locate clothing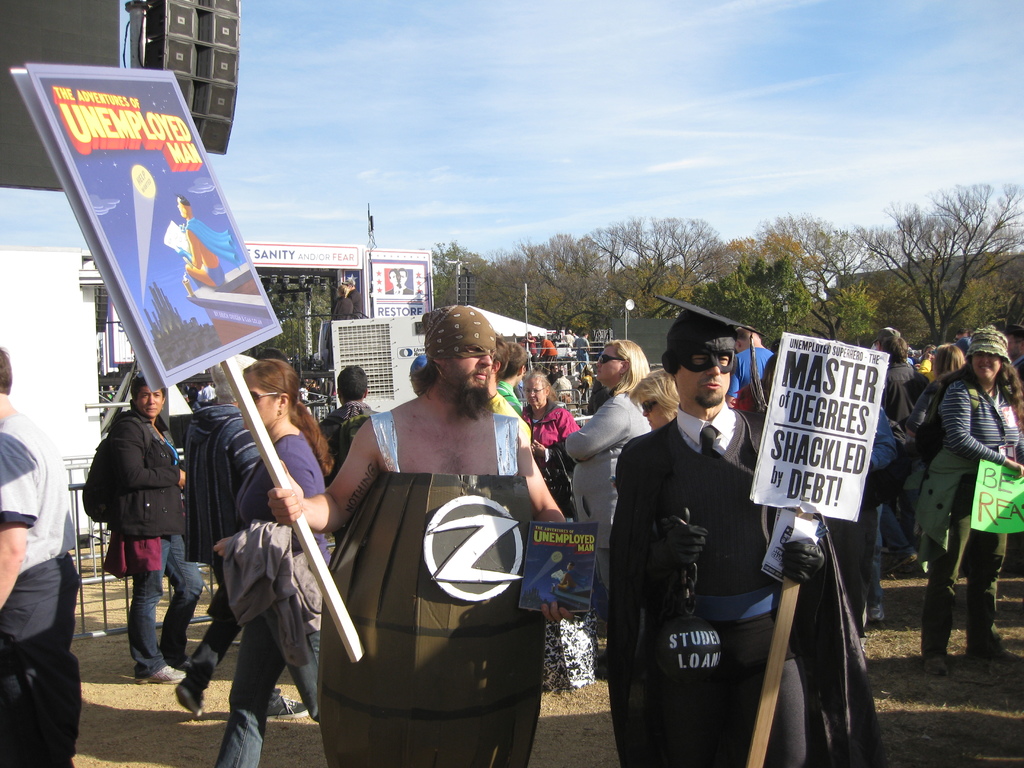
[x1=520, y1=399, x2=586, y2=470]
